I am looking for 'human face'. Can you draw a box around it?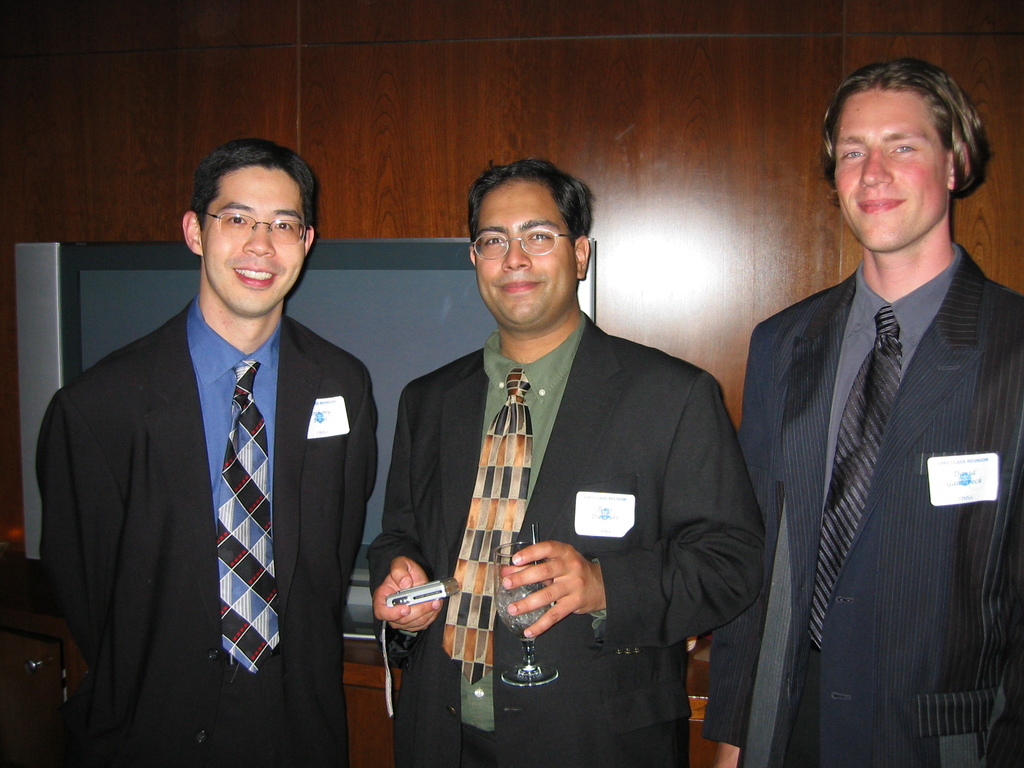
Sure, the bounding box is 833:89:945:245.
